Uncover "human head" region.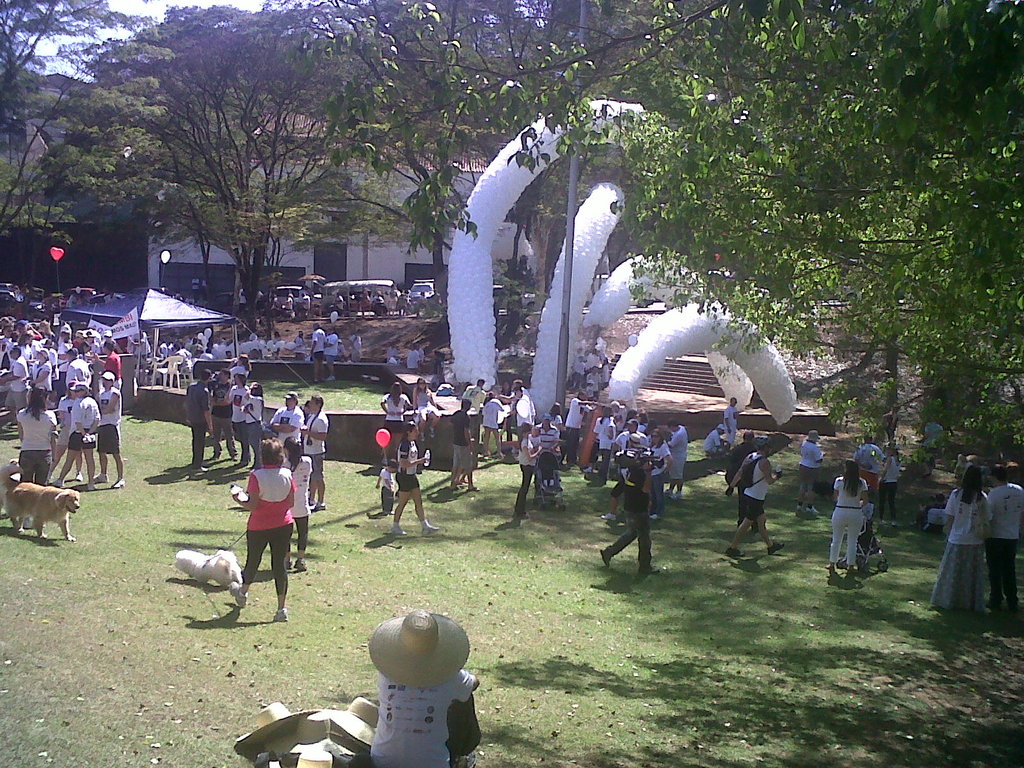
Uncovered: box=[401, 422, 416, 444].
